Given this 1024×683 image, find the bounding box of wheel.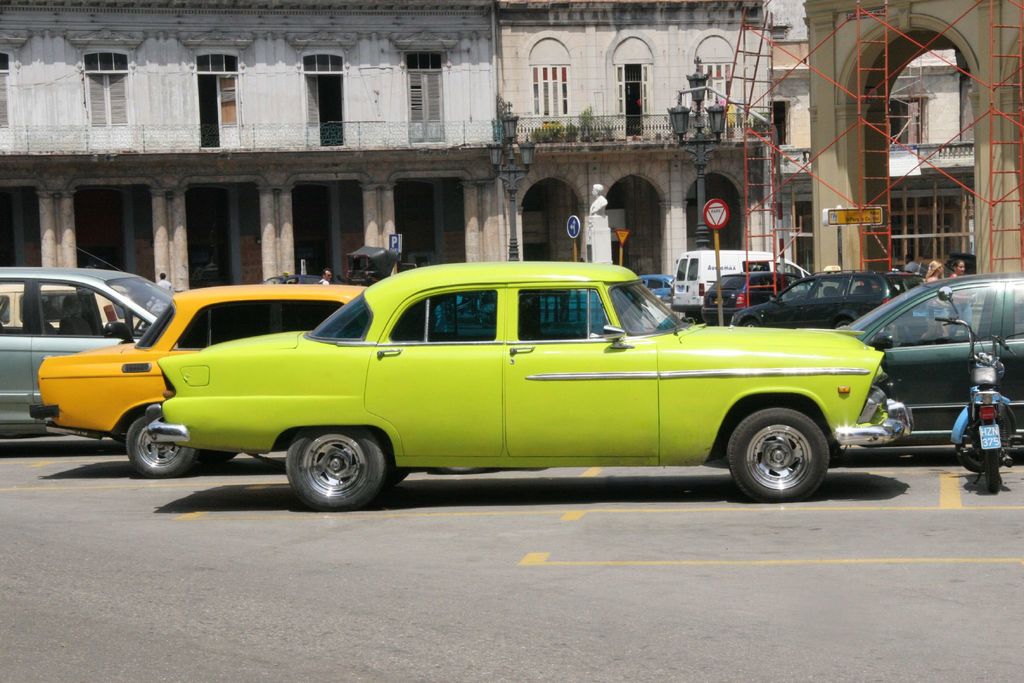
[979, 448, 1005, 493].
